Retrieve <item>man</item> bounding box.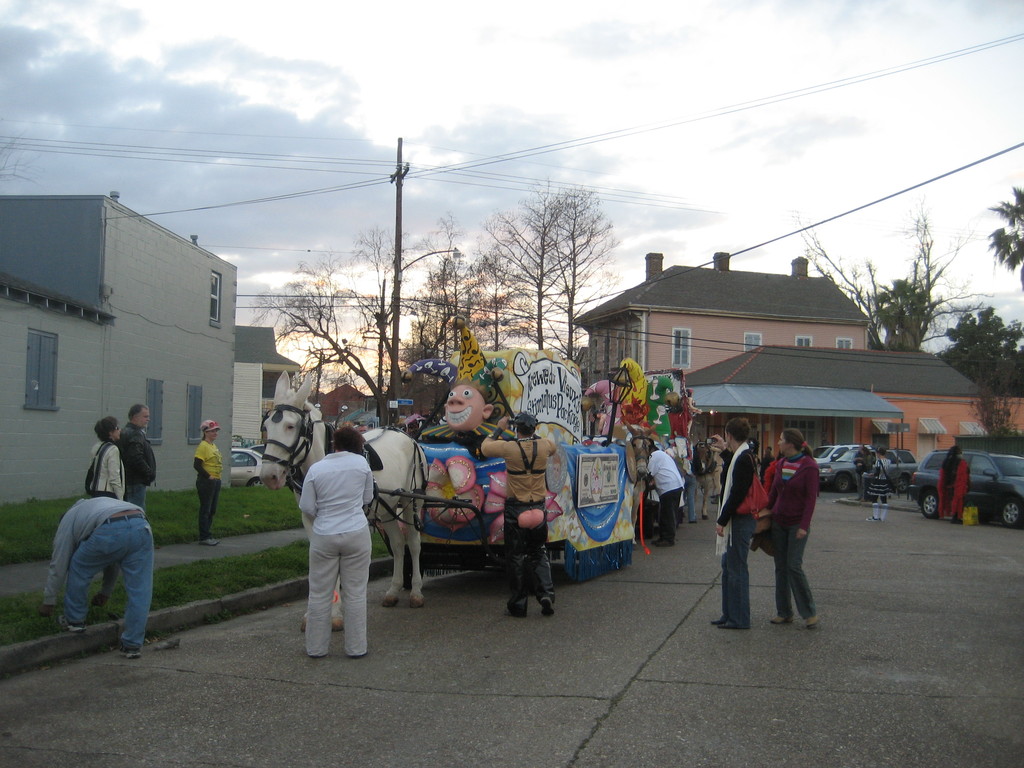
Bounding box: Rect(113, 403, 157, 508).
